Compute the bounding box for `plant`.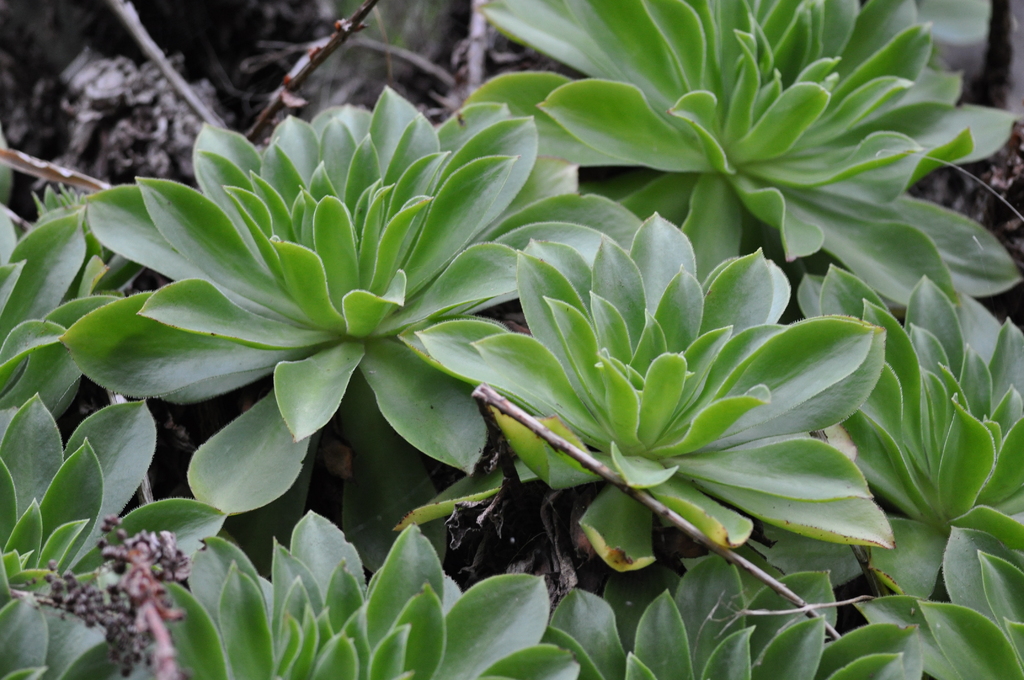
l=803, t=252, r=1023, b=678.
